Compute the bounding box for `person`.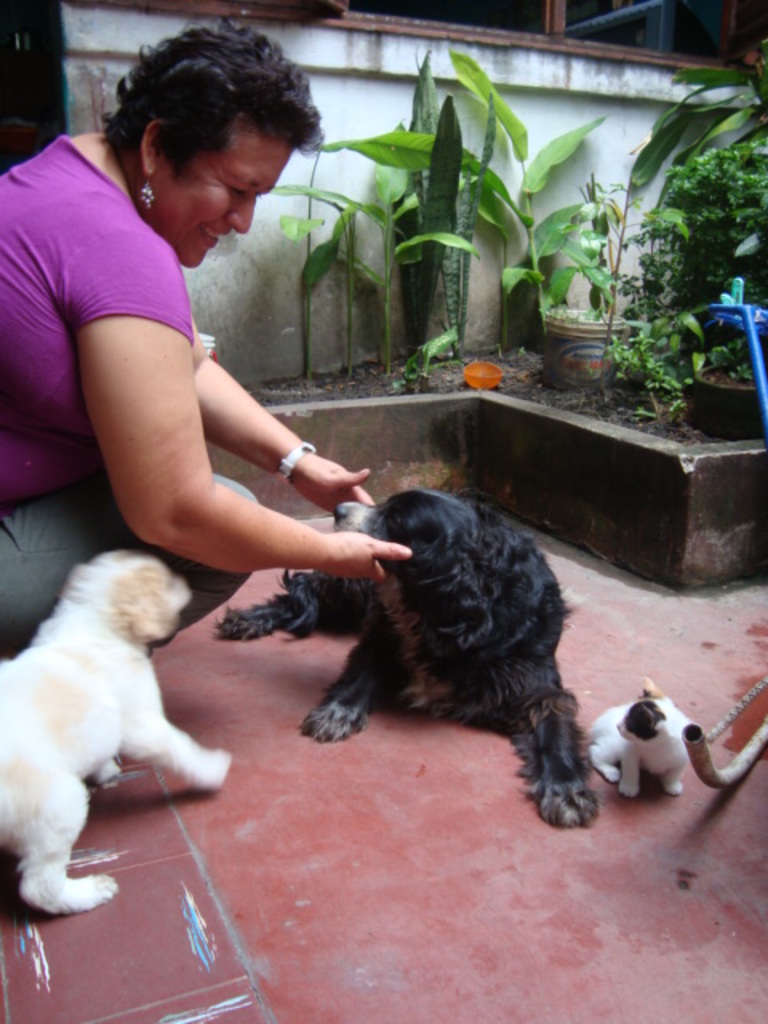
<box>18,8,363,627</box>.
